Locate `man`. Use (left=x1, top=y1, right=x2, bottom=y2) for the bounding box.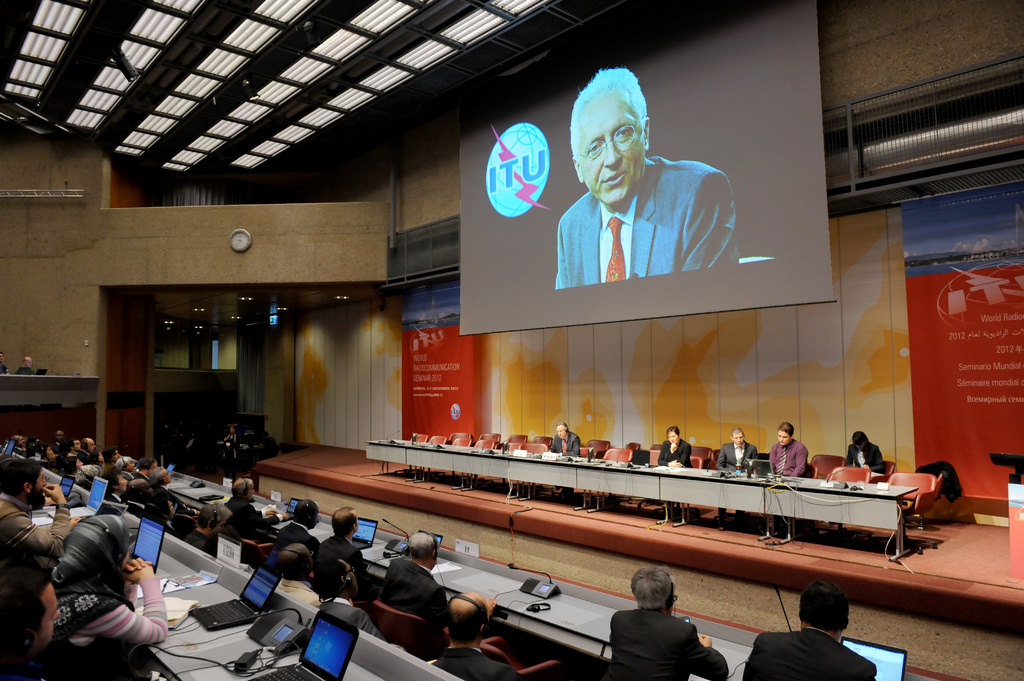
(left=274, top=497, right=320, bottom=550).
